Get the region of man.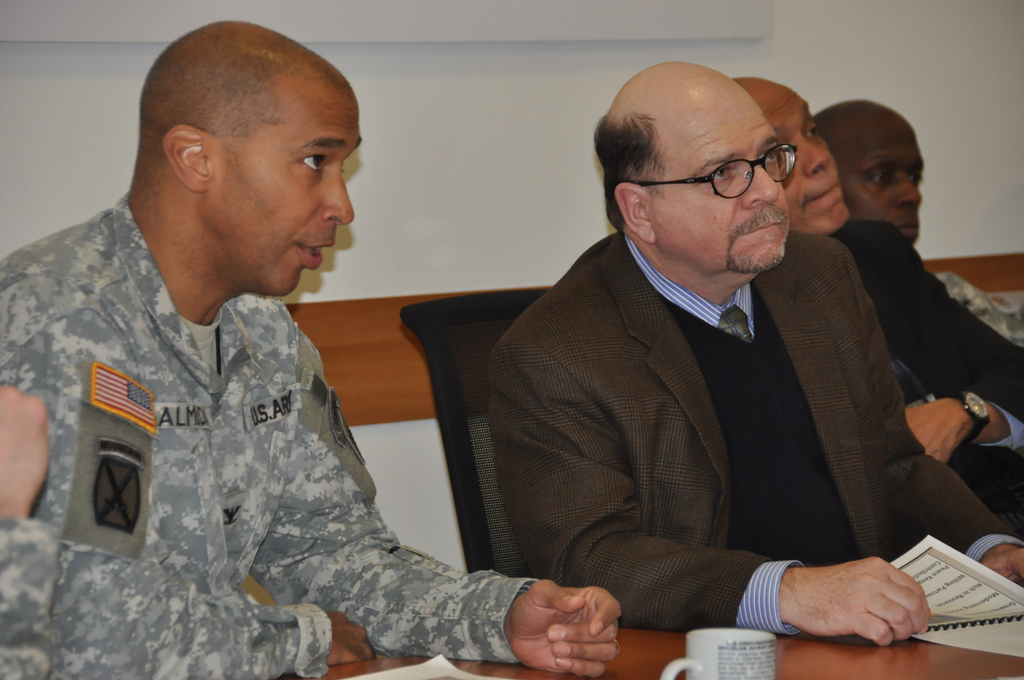
x1=481, y1=49, x2=1023, y2=657.
